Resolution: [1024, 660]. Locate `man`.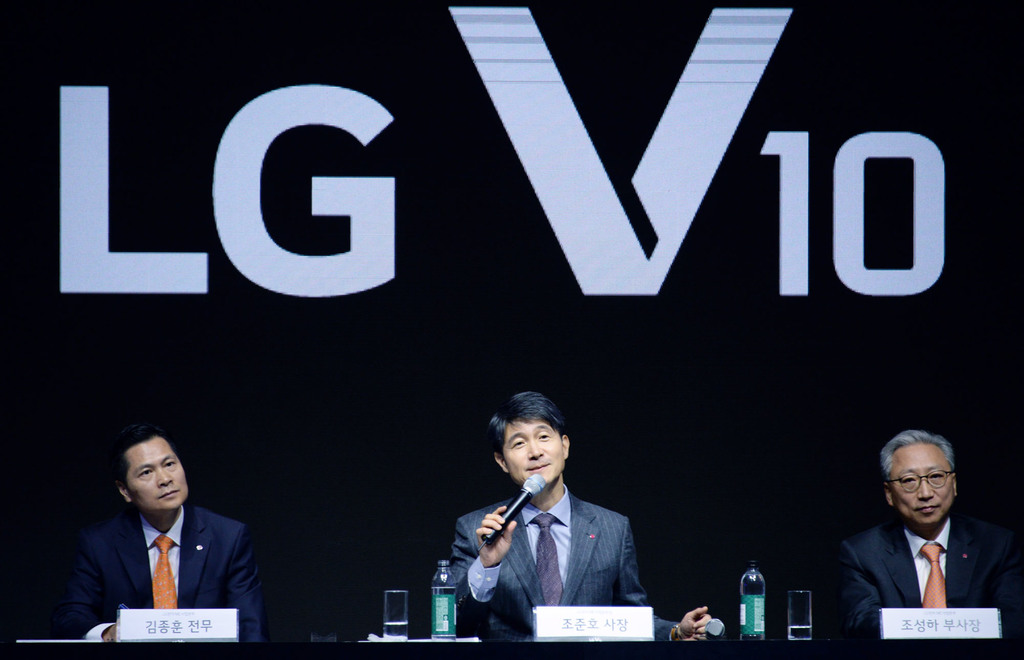
(left=63, top=414, right=271, bottom=640).
